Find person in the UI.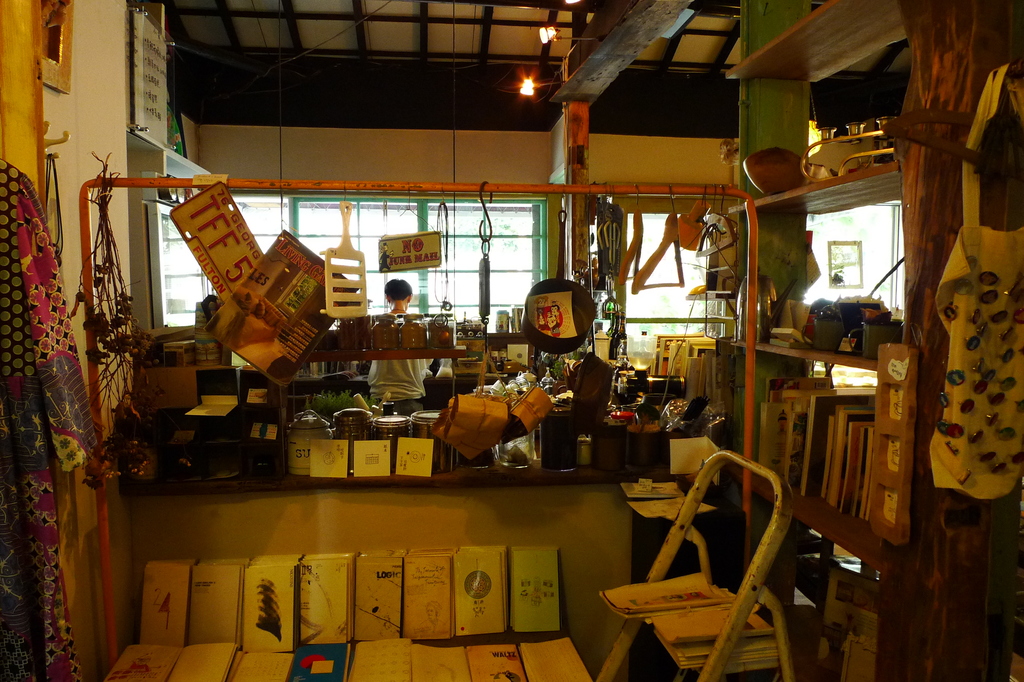
UI element at {"x1": 358, "y1": 272, "x2": 440, "y2": 456}.
